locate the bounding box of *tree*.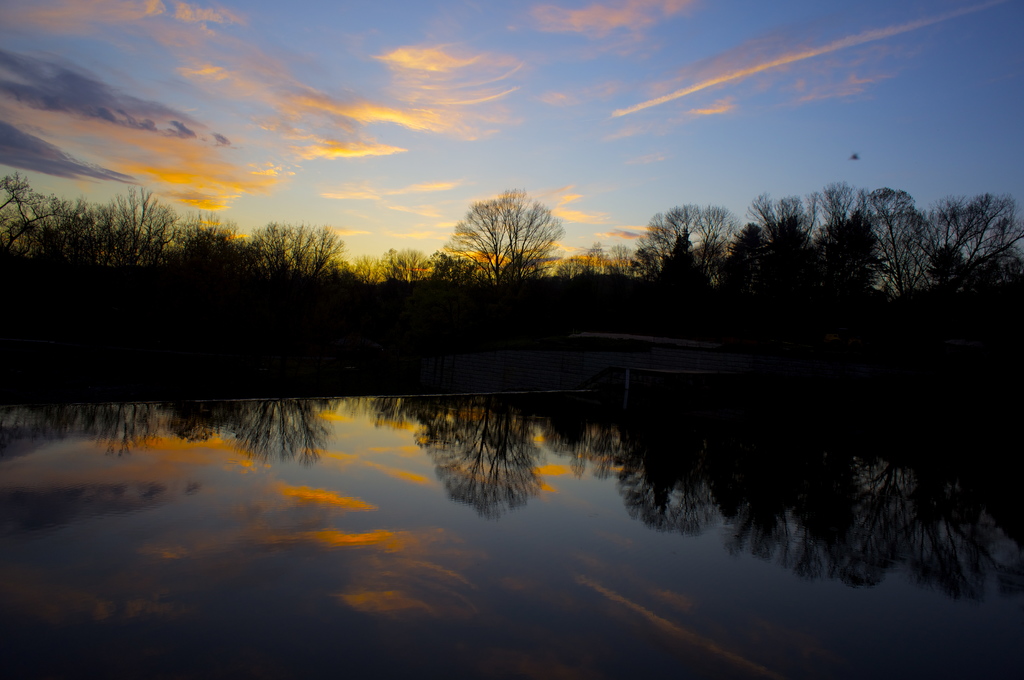
Bounding box: bbox=(941, 198, 1023, 288).
